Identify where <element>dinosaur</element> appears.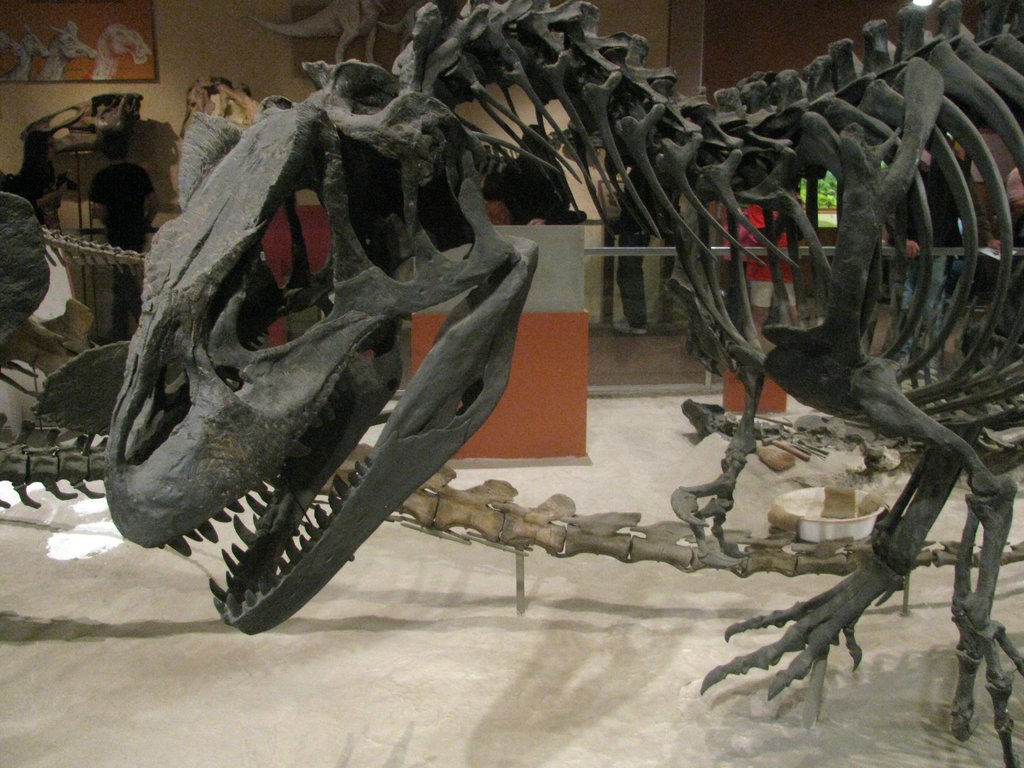
Appears at BBox(0, 192, 1023, 564).
